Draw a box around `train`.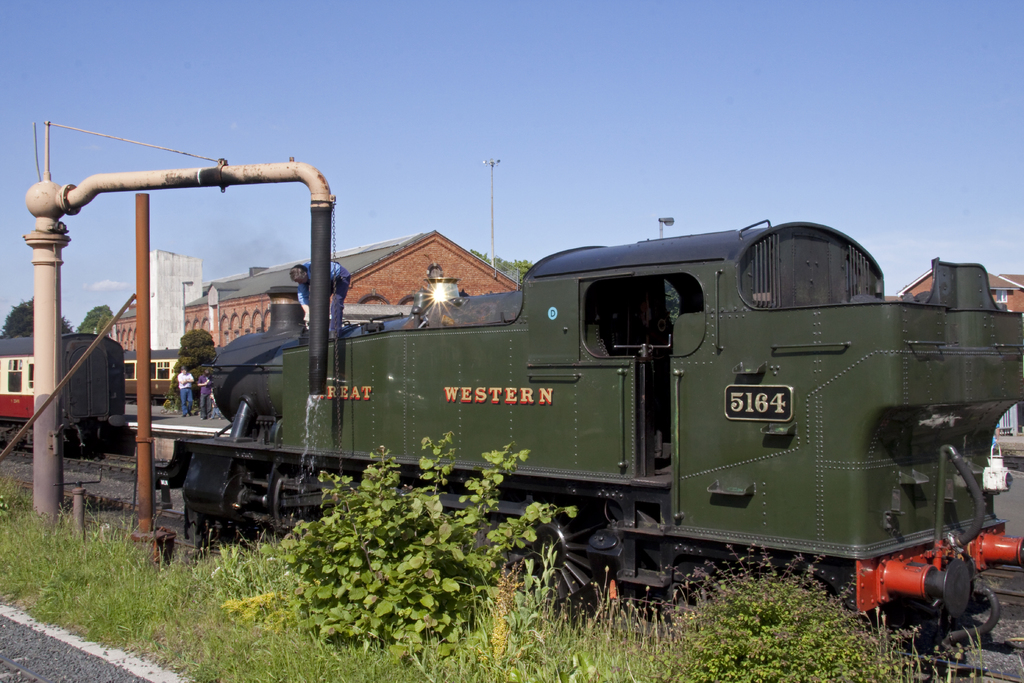
<region>0, 334, 132, 459</region>.
